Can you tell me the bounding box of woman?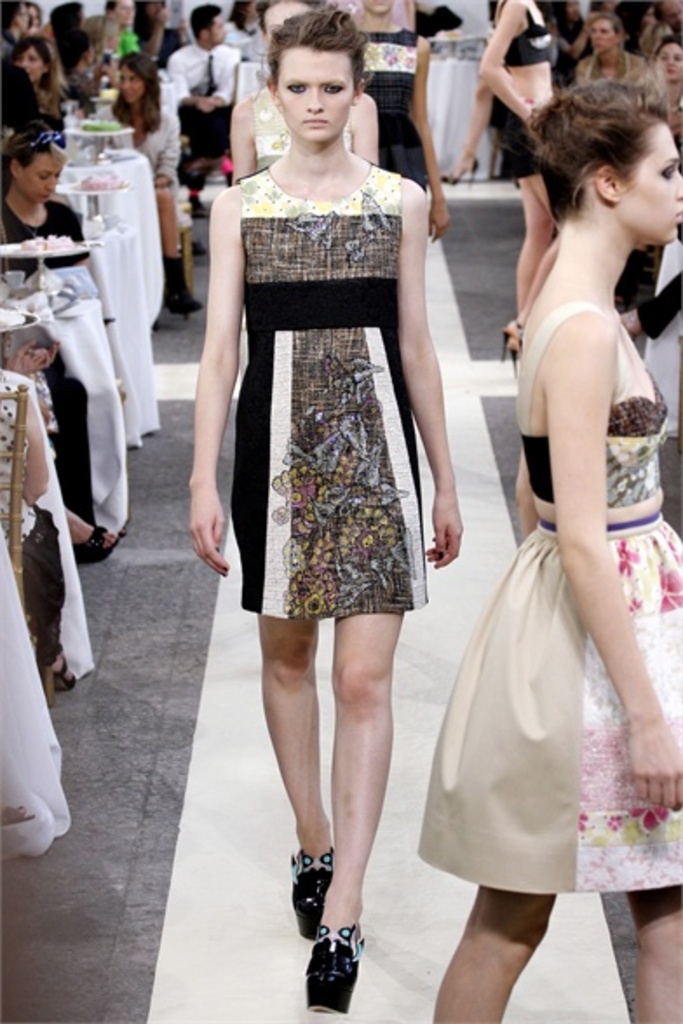
(105,56,206,315).
